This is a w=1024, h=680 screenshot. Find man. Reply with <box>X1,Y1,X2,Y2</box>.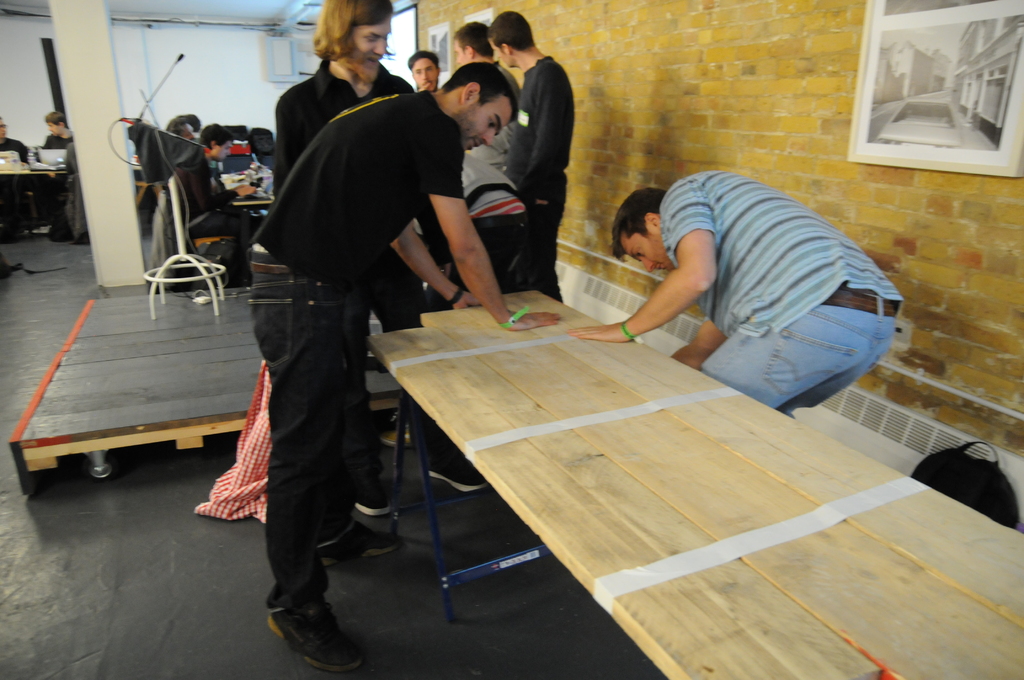
<box>0,115,35,163</box>.
